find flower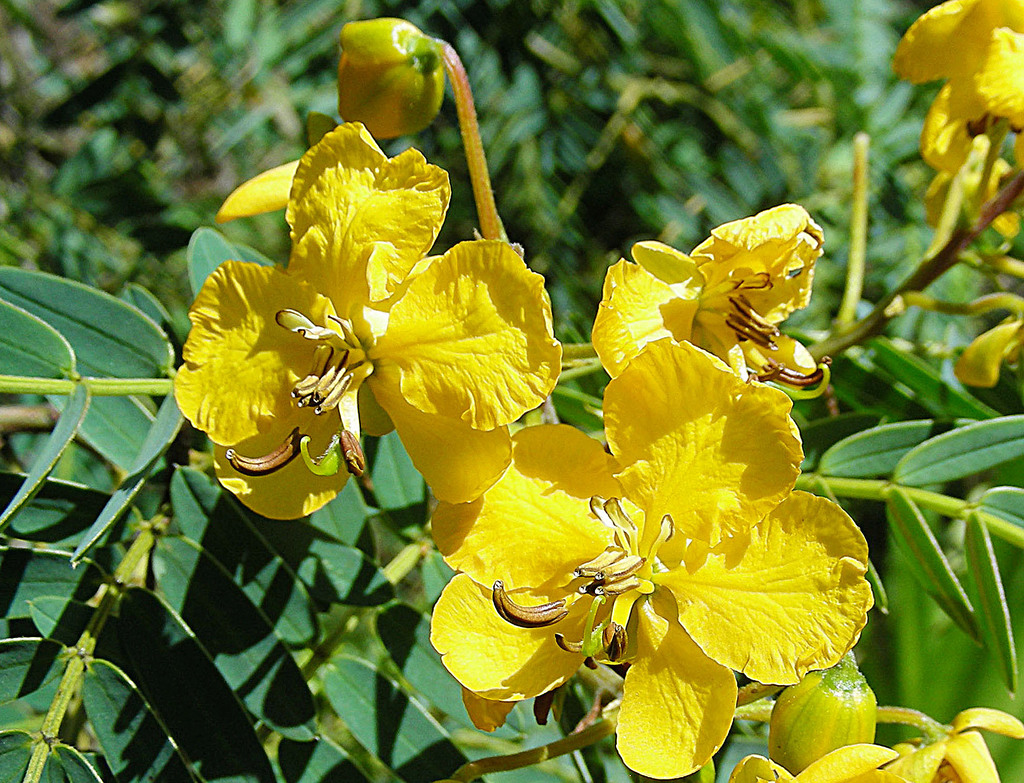
detection(171, 111, 563, 522)
